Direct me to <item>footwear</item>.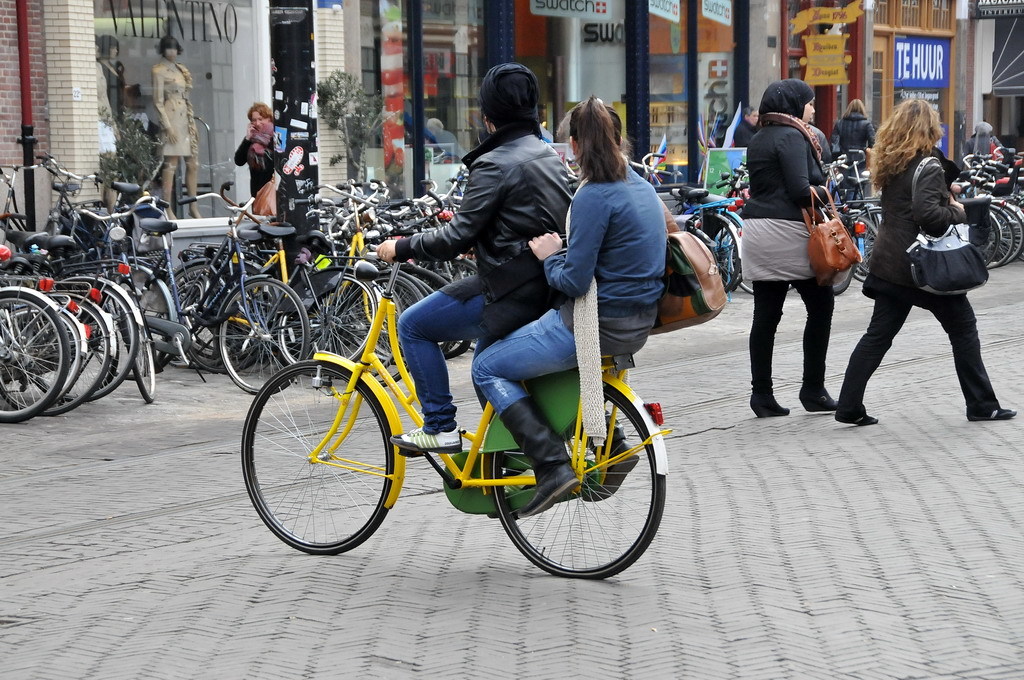
Direction: select_region(749, 393, 793, 421).
